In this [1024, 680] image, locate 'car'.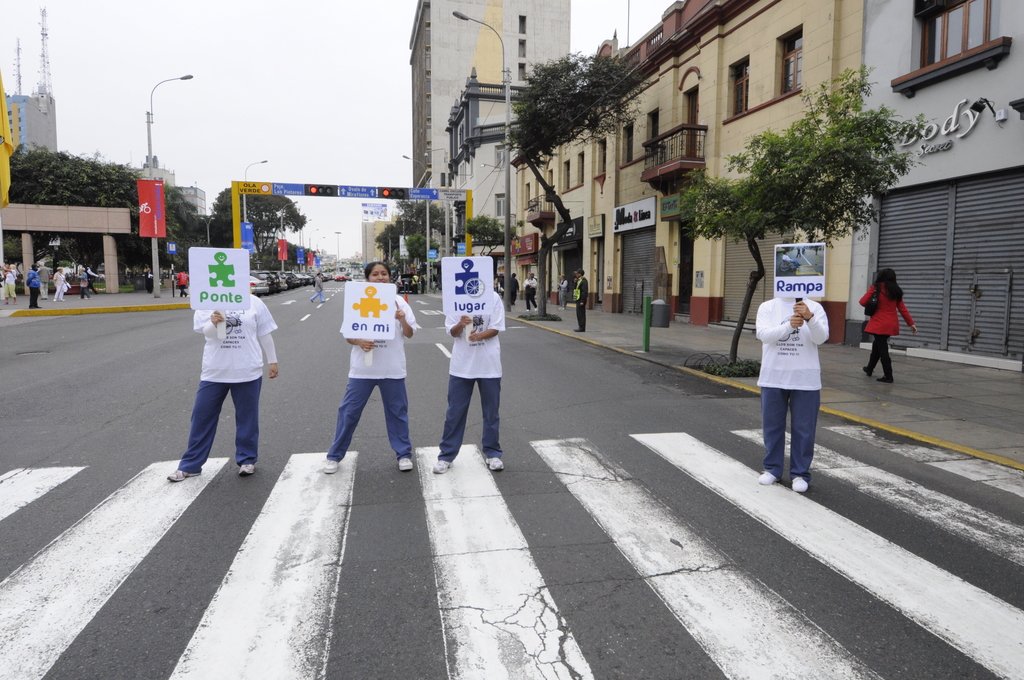
Bounding box: 294 273 315 287.
